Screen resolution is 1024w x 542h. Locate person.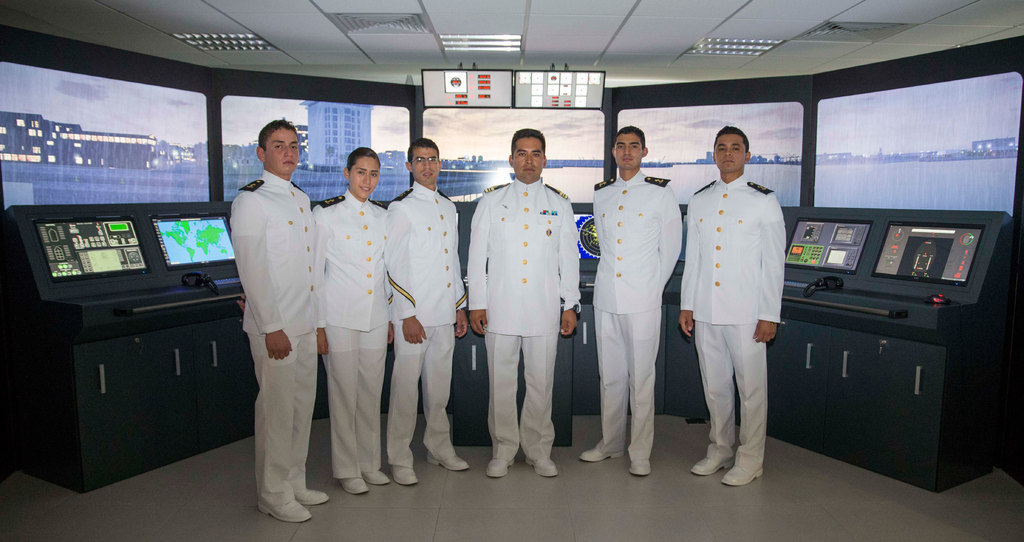
{"x1": 579, "y1": 127, "x2": 683, "y2": 475}.
